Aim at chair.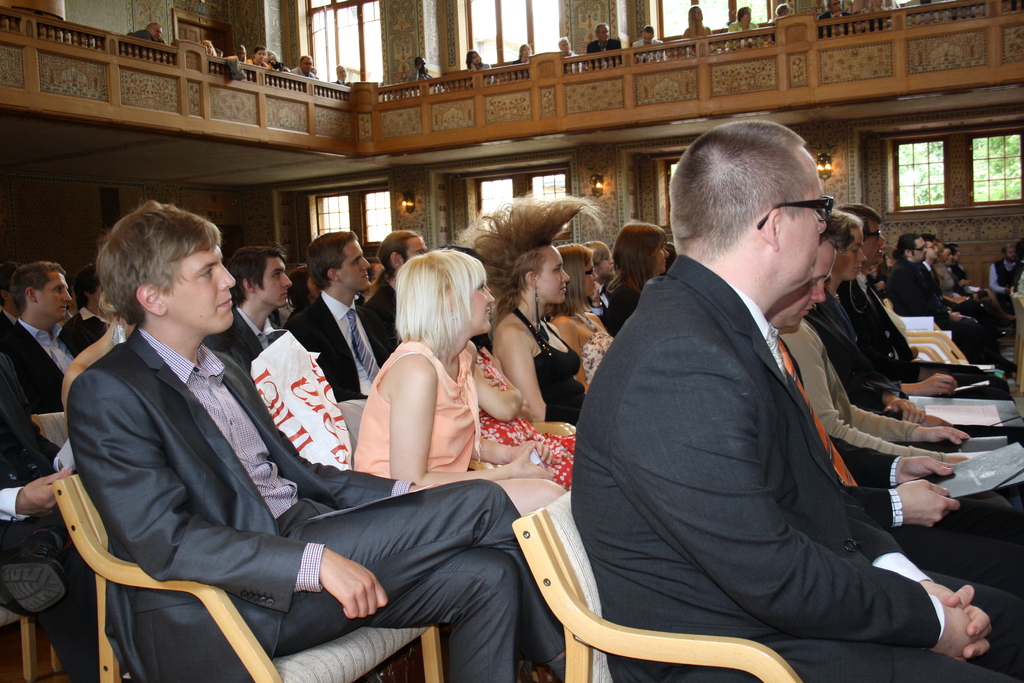
Aimed at <bbox>335, 397, 508, 682</bbox>.
